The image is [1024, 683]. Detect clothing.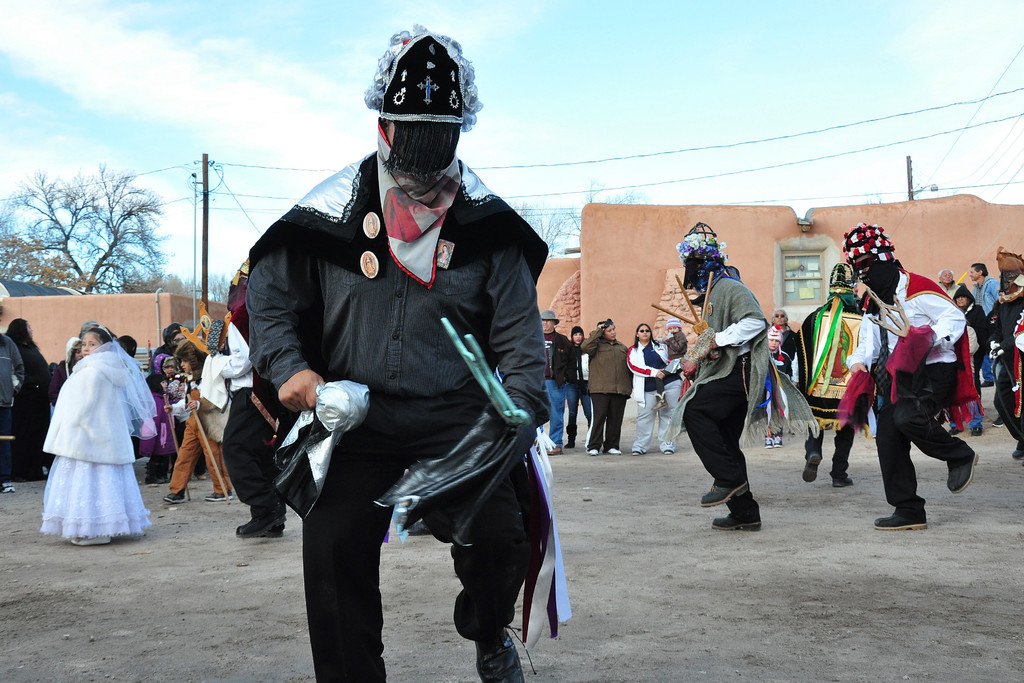
Detection: (40,455,152,538).
